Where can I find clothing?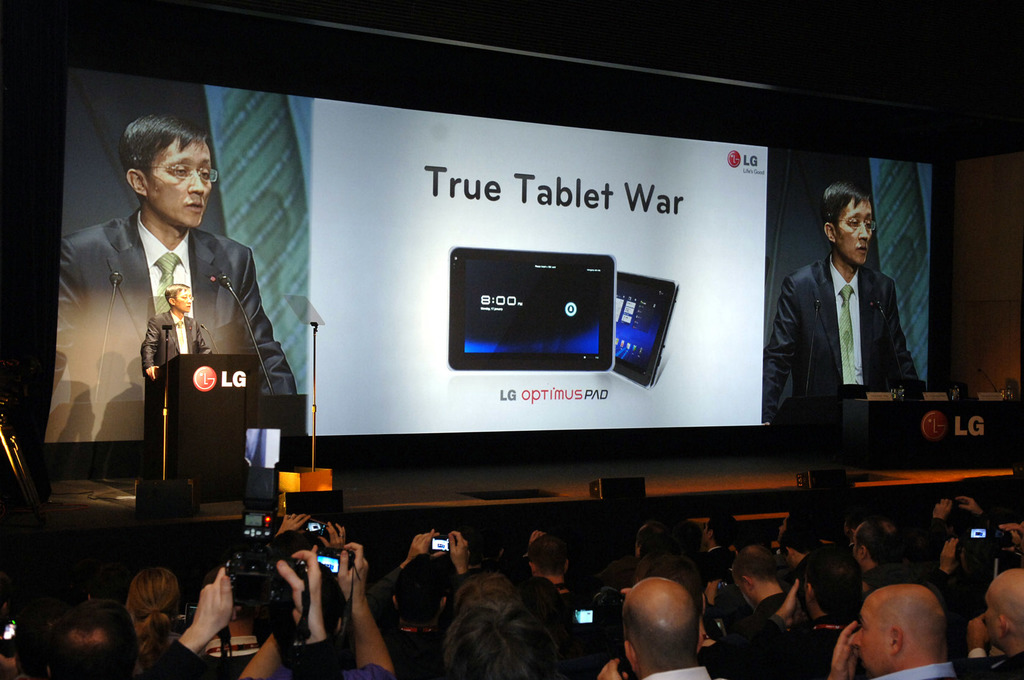
You can find it at region(641, 661, 707, 679).
